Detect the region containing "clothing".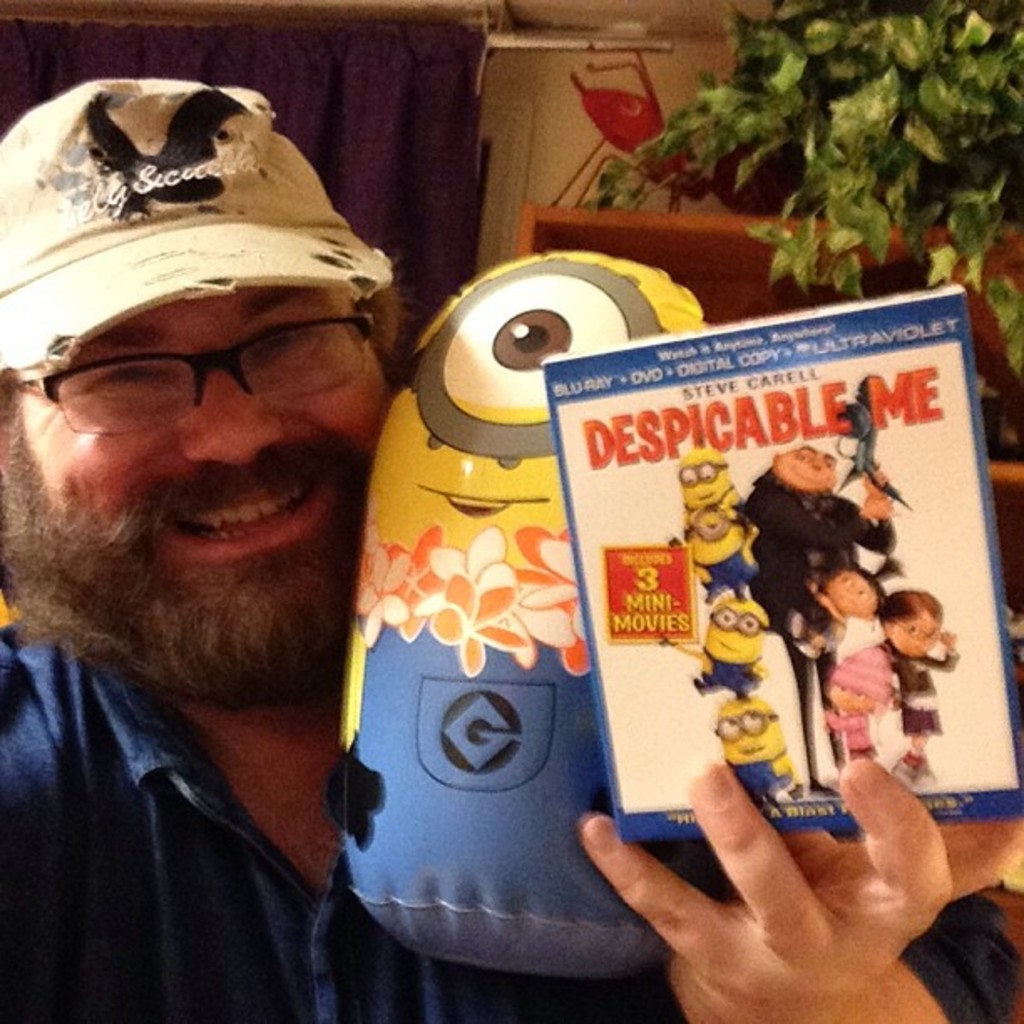
crop(0, 626, 1022, 1022).
